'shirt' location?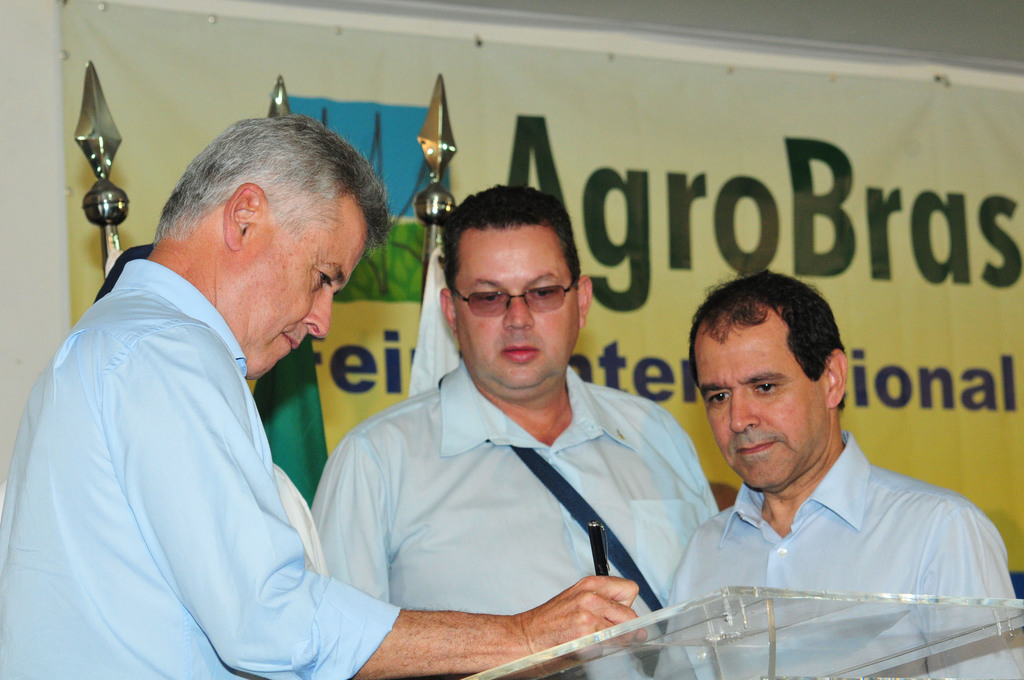
select_region(649, 432, 1023, 679)
